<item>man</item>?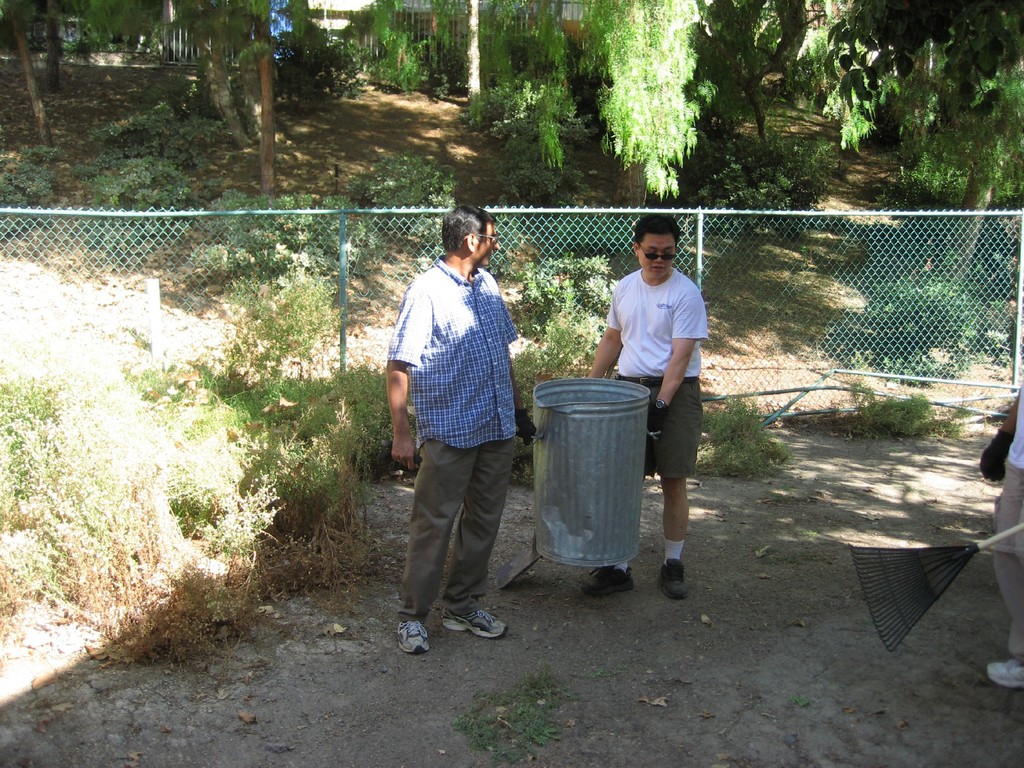
BBox(410, 199, 543, 657)
